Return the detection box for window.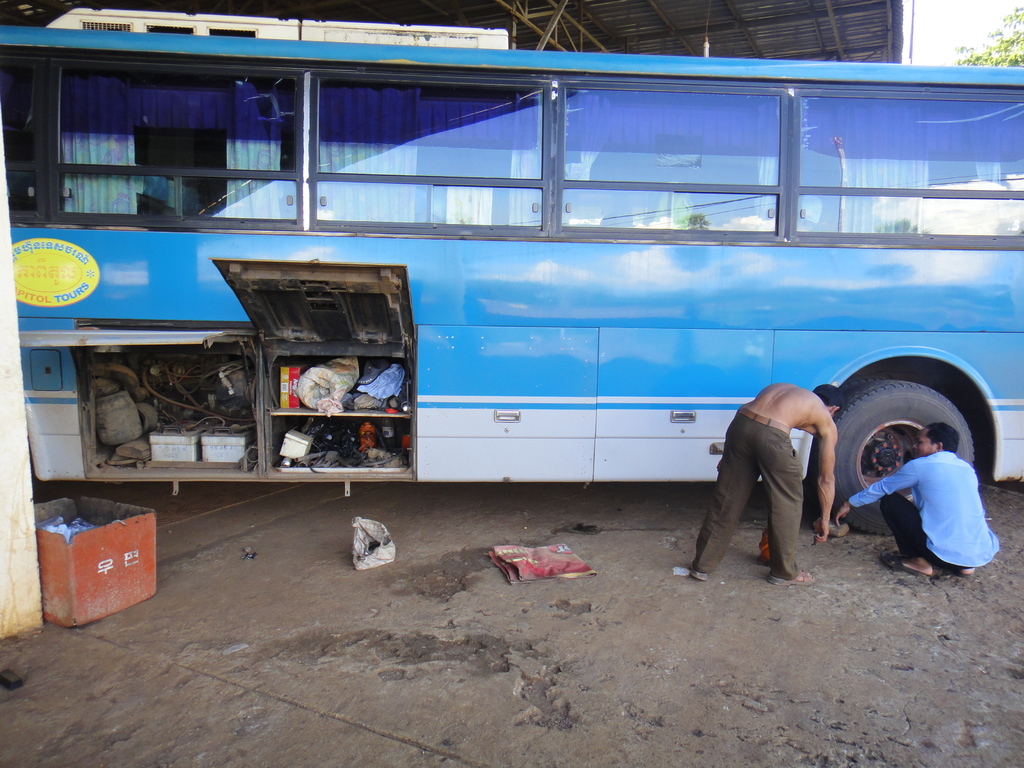
x1=56 y1=58 x2=289 y2=212.
